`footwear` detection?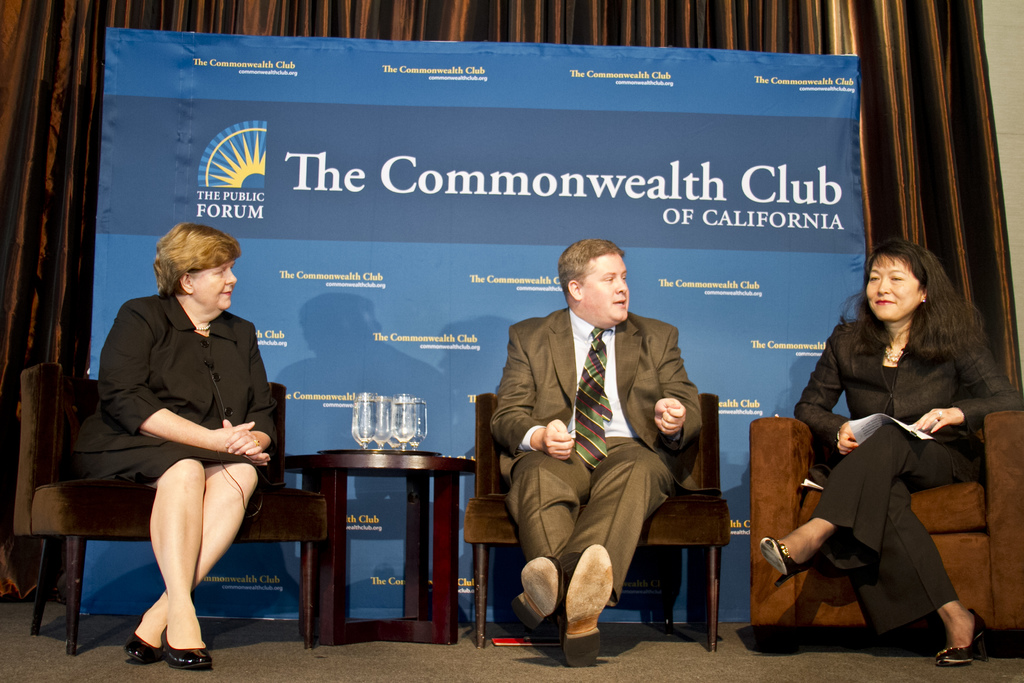
[x1=166, y1=646, x2=216, y2=672]
